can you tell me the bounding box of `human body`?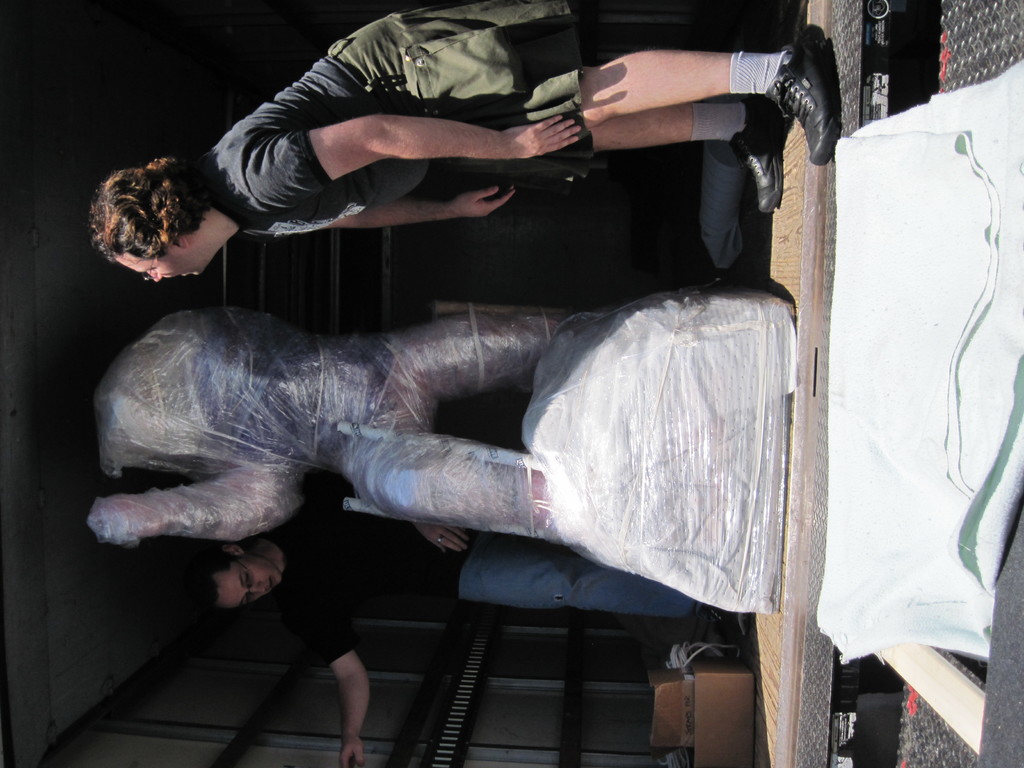
[left=291, top=486, right=710, bottom=754].
